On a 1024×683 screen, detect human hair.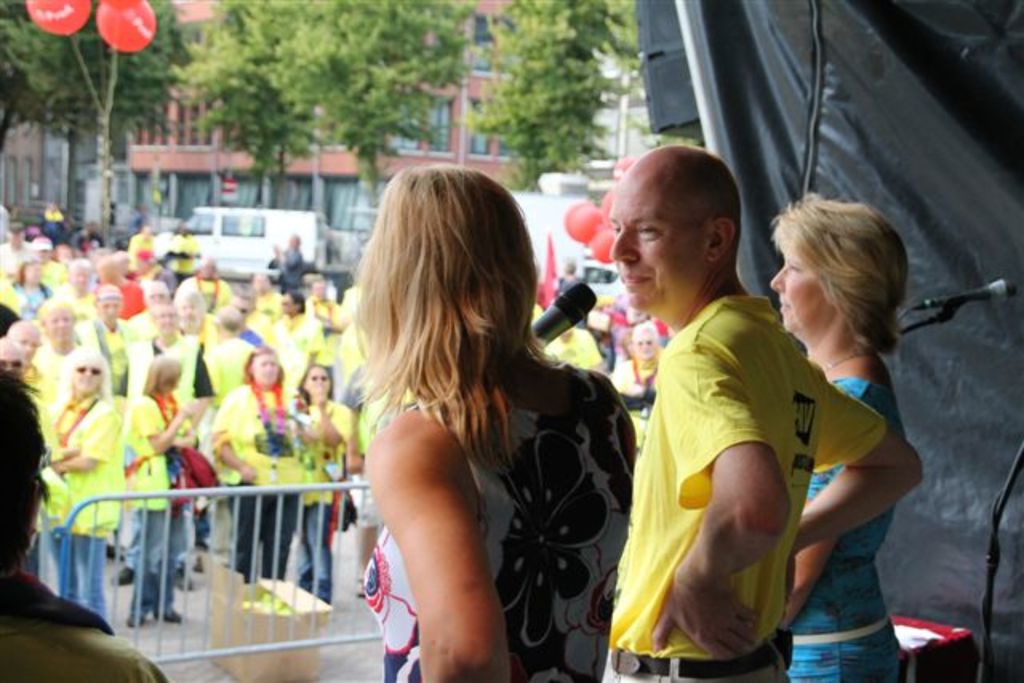
select_region(286, 358, 333, 411).
